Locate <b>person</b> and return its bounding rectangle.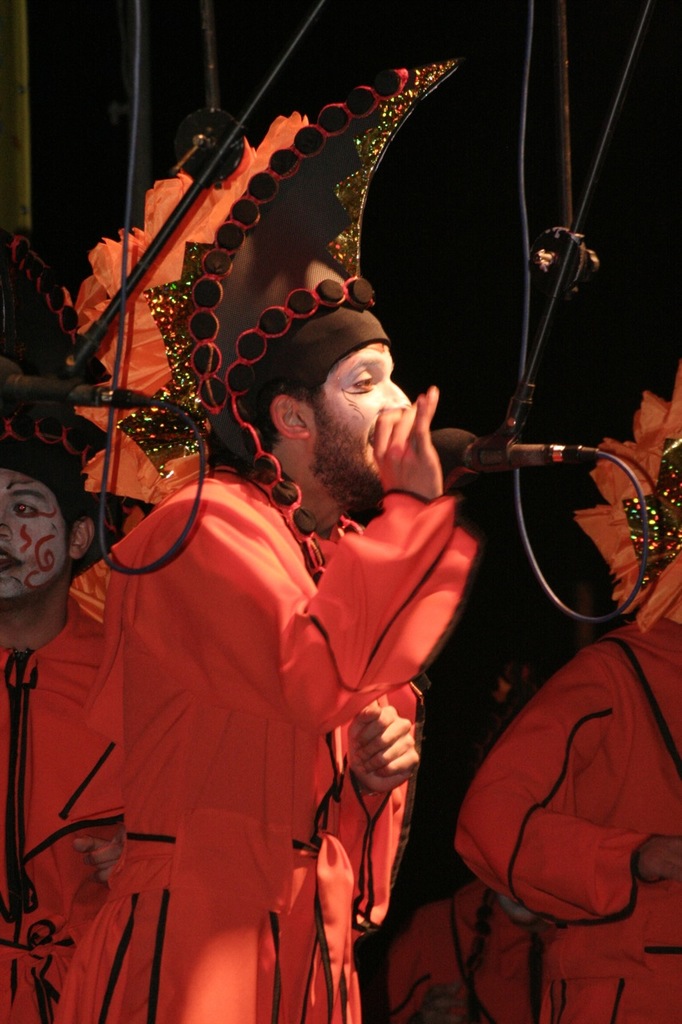
<box>0,56,483,1023</box>.
